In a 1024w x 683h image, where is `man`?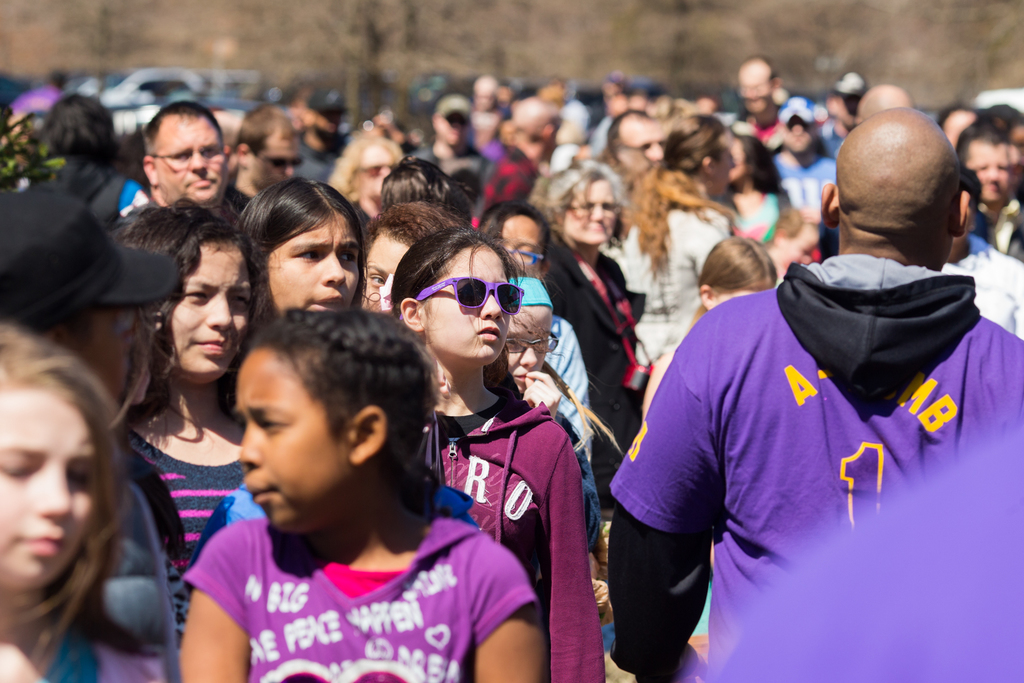
<box>606,105,1020,682</box>.
